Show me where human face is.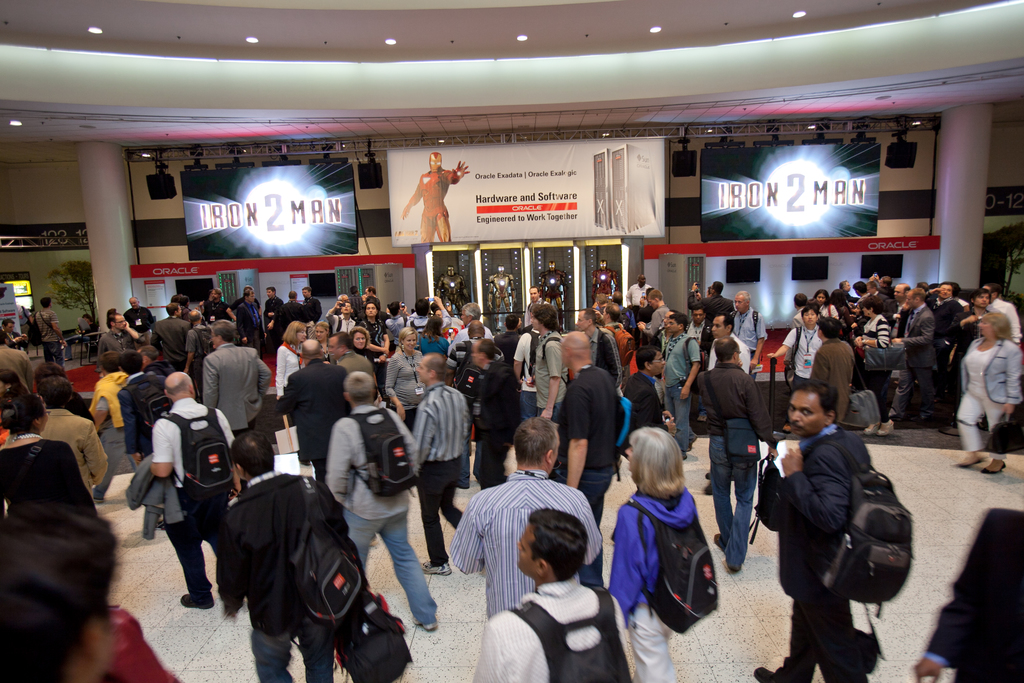
human face is at 546,261,557,274.
